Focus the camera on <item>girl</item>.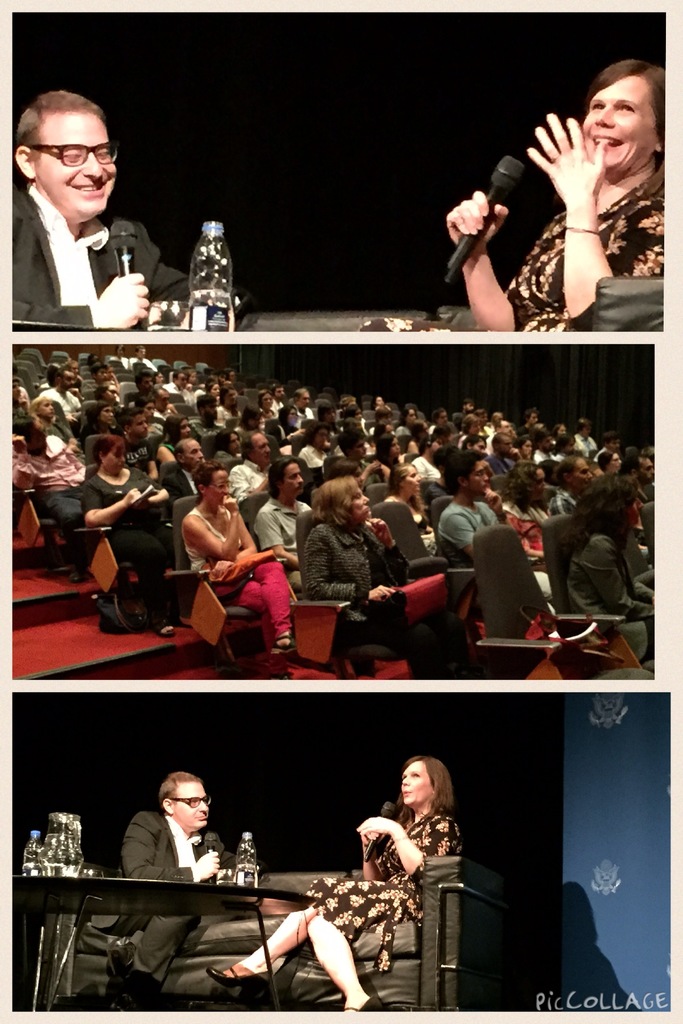
Focus region: (344, 403, 363, 424).
